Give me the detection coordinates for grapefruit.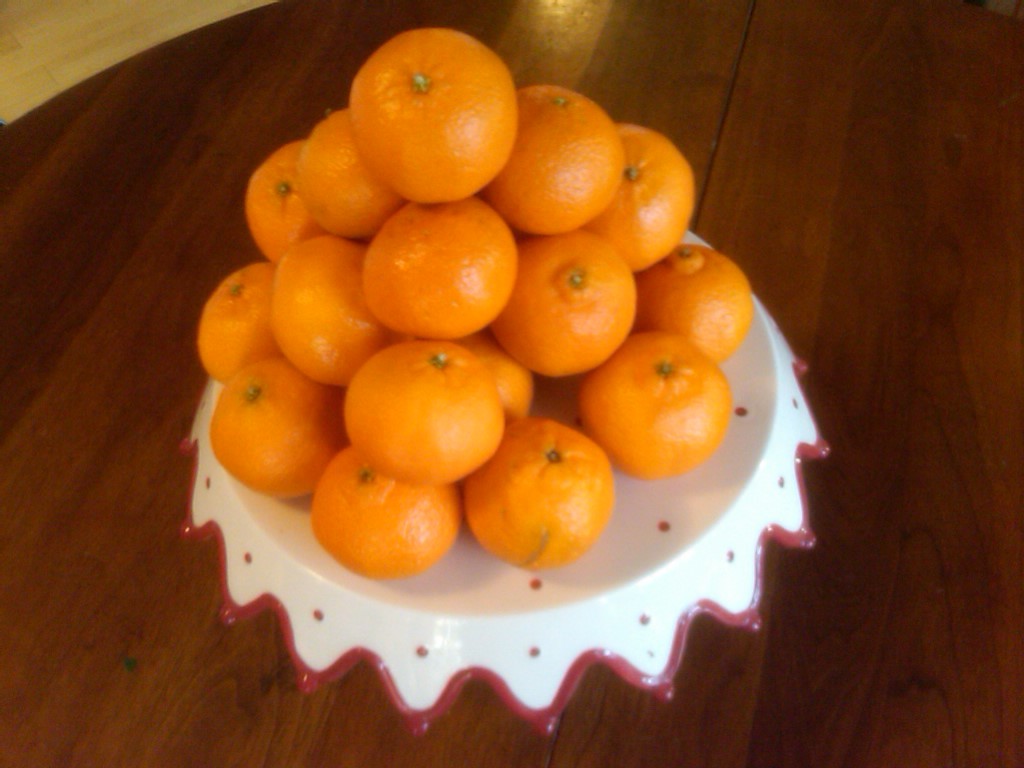
[347,24,520,206].
